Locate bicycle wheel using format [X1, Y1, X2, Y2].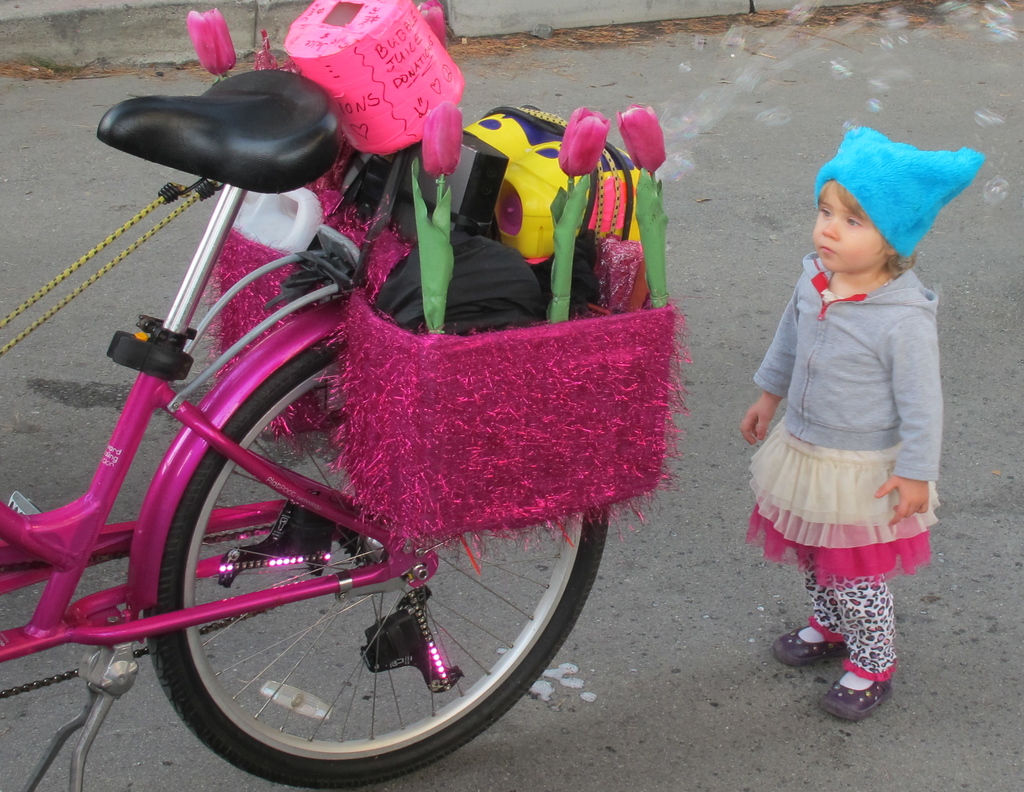
[137, 309, 522, 788].
